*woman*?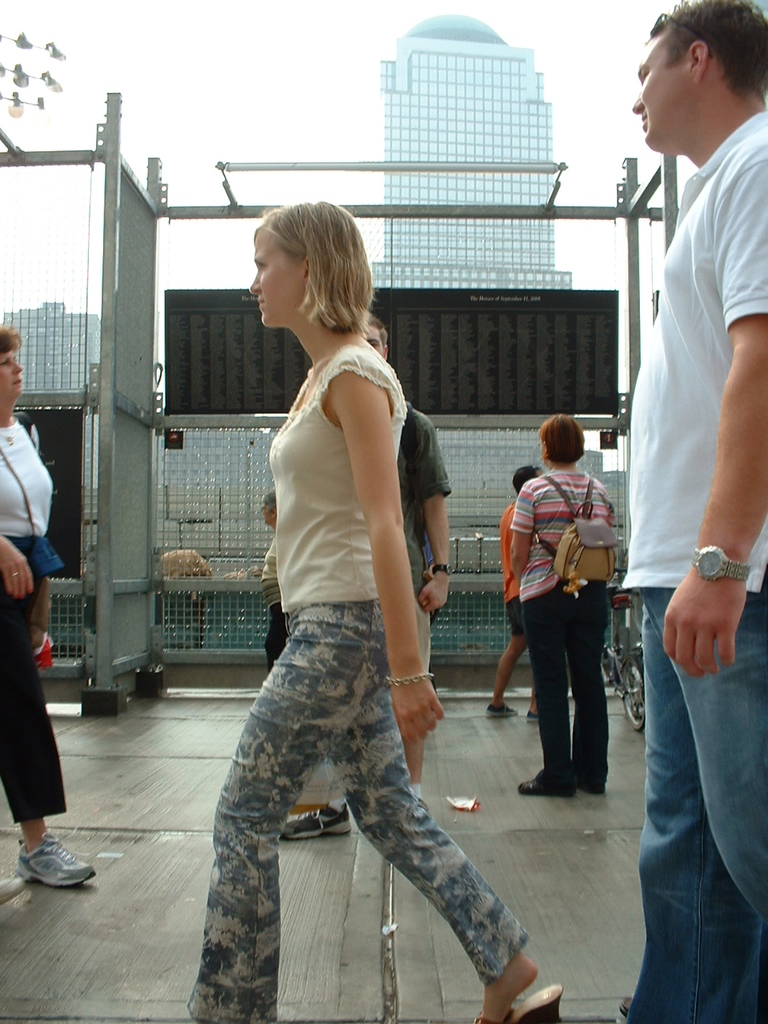
detection(512, 411, 616, 800)
